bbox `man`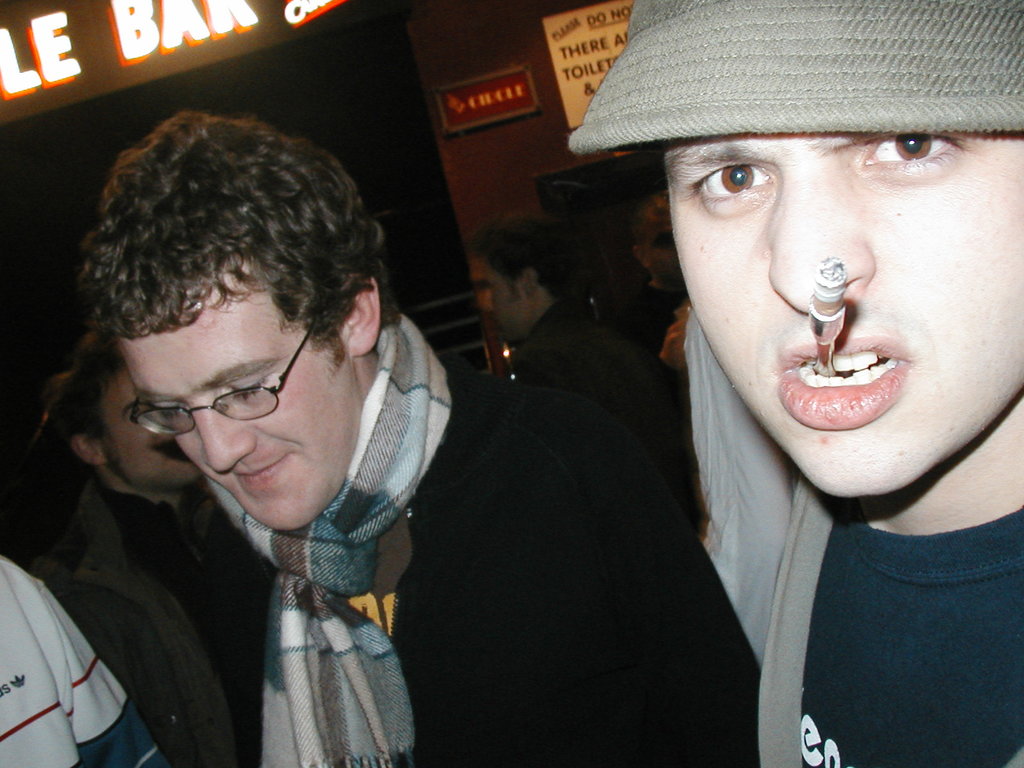
bbox=(77, 102, 768, 767)
